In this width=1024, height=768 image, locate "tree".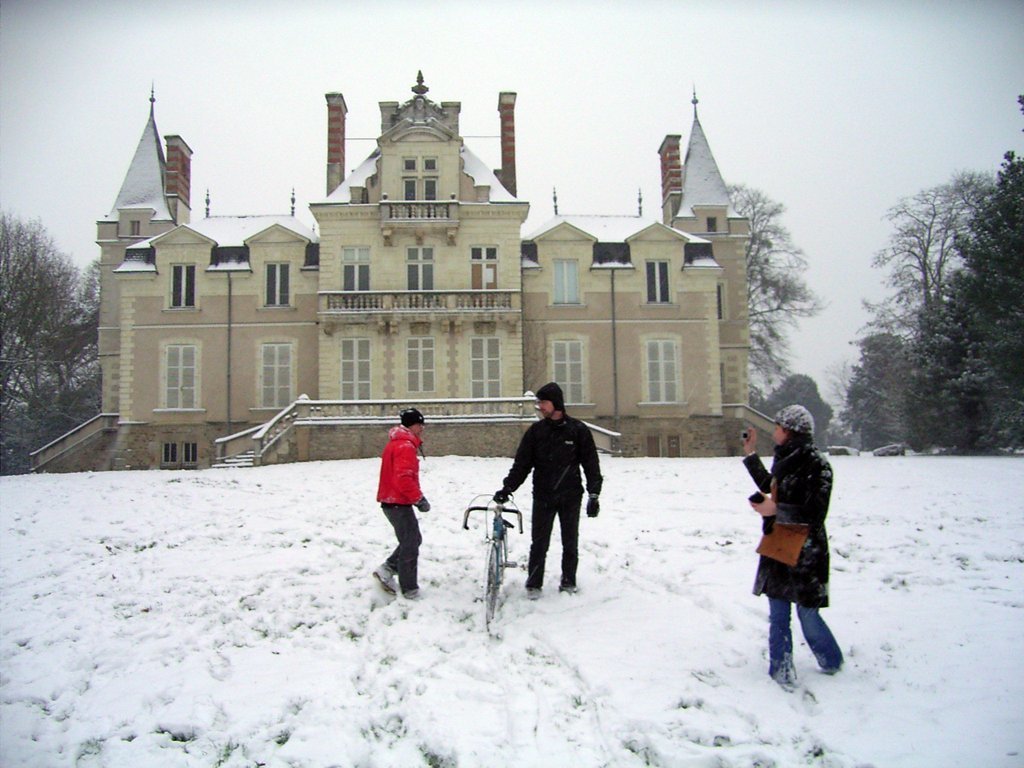
Bounding box: left=758, top=375, right=837, bottom=447.
